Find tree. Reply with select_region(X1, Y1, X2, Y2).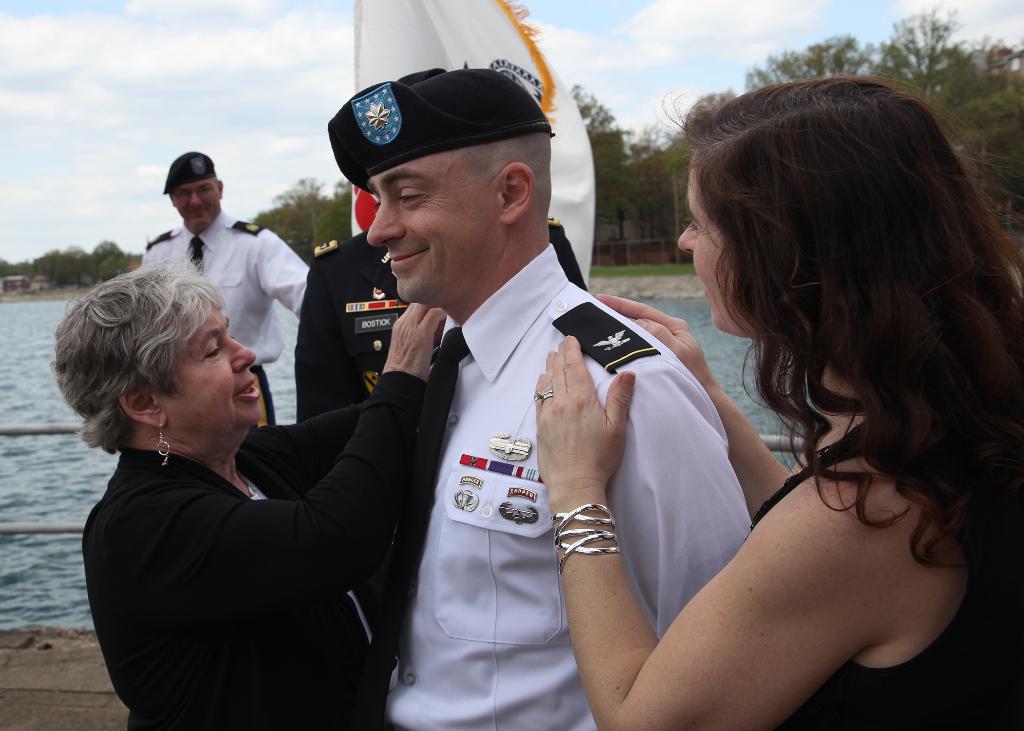
select_region(0, 257, 11, 279).
